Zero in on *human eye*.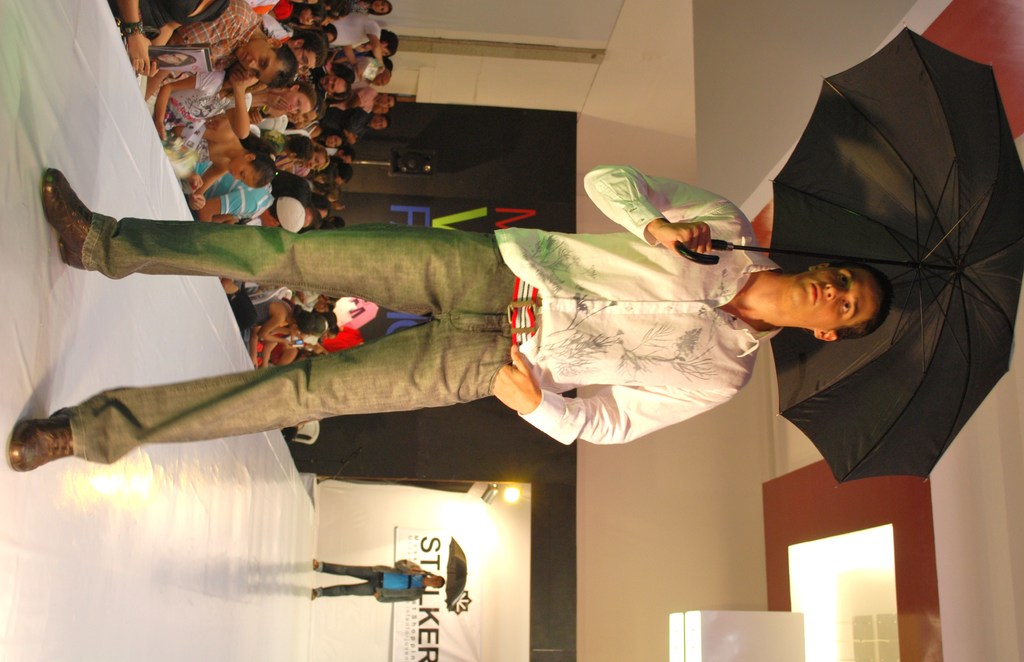
Zeroed in: 836 298 855 318.
